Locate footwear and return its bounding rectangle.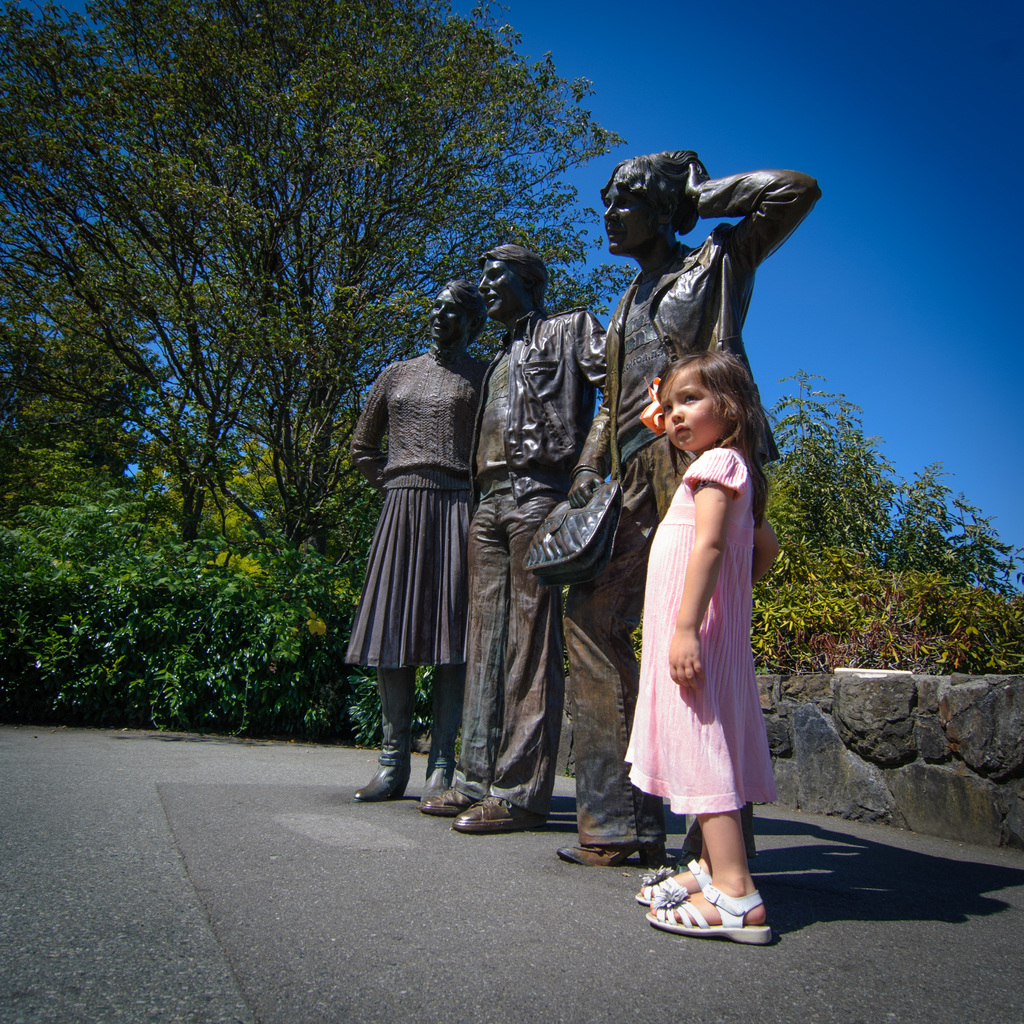
Rect(560, 842, 697, 858).
